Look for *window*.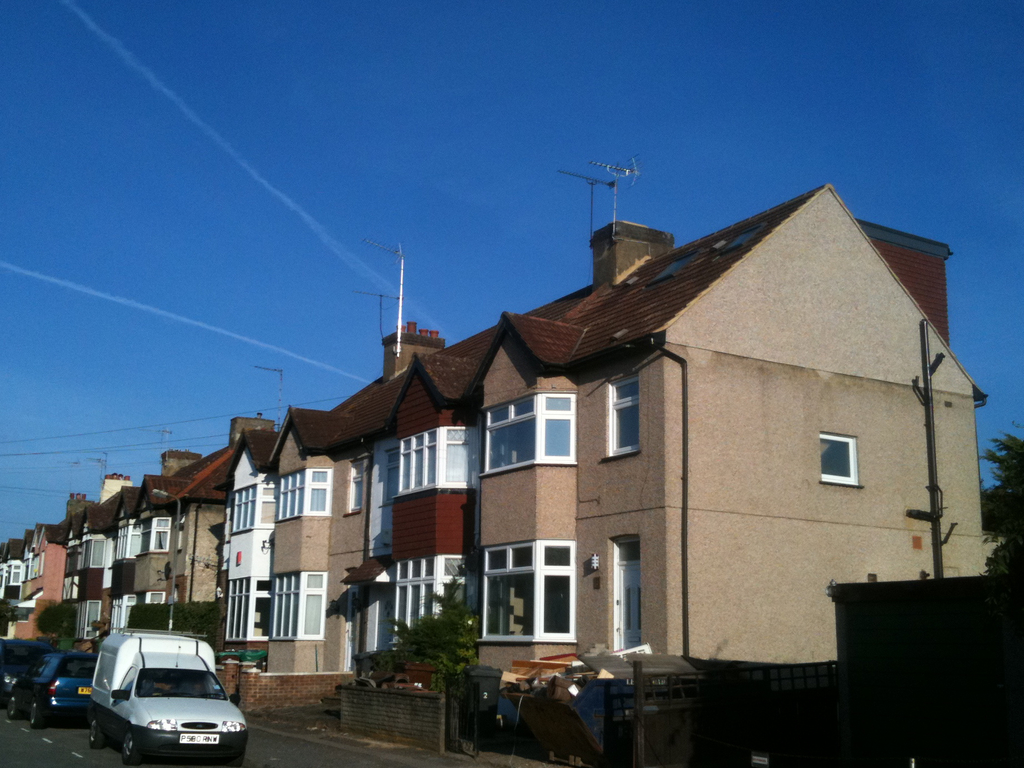
Found: pyautogui.locateOnScreen(275, 475, 332, 520).
